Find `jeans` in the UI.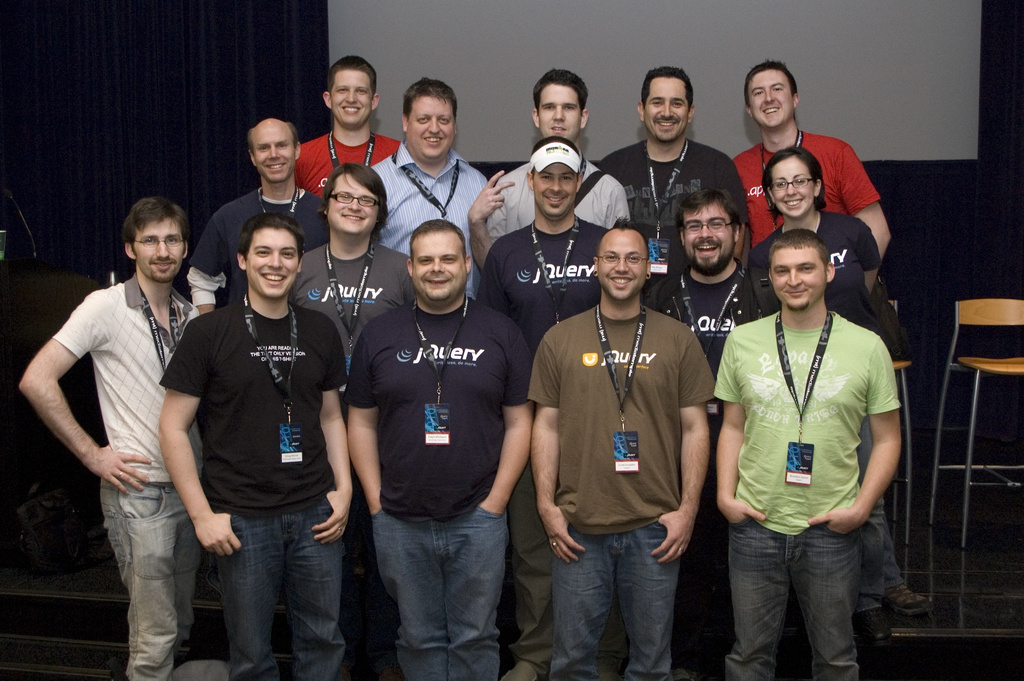
UI element at box(365, 508, 488, 680).
